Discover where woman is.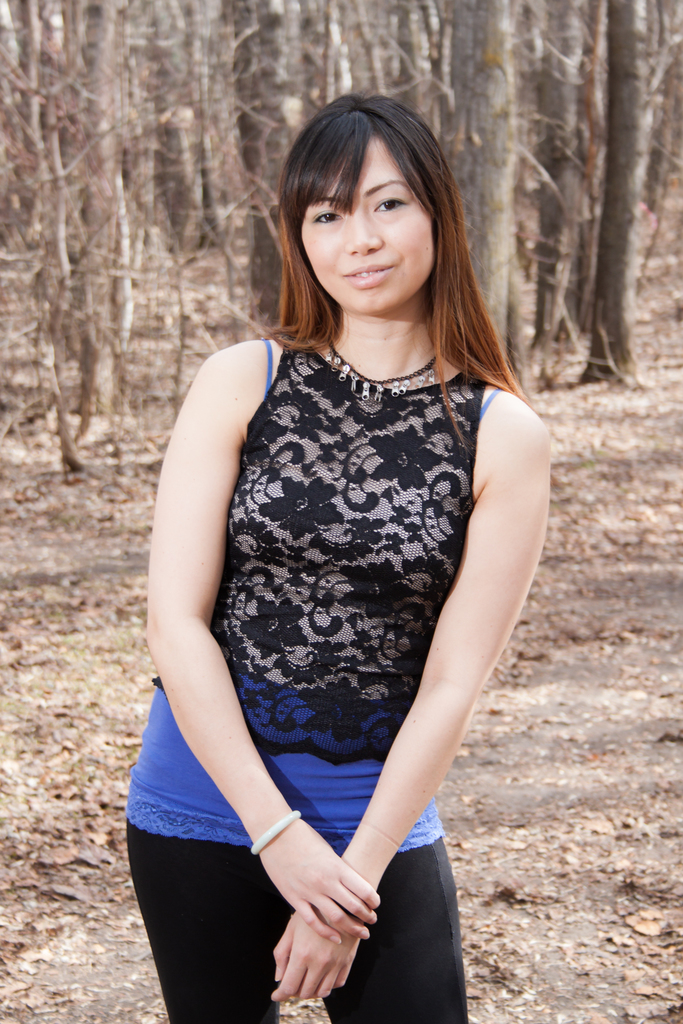
Discovered at bbox=(123, 97, 554, 1018).
